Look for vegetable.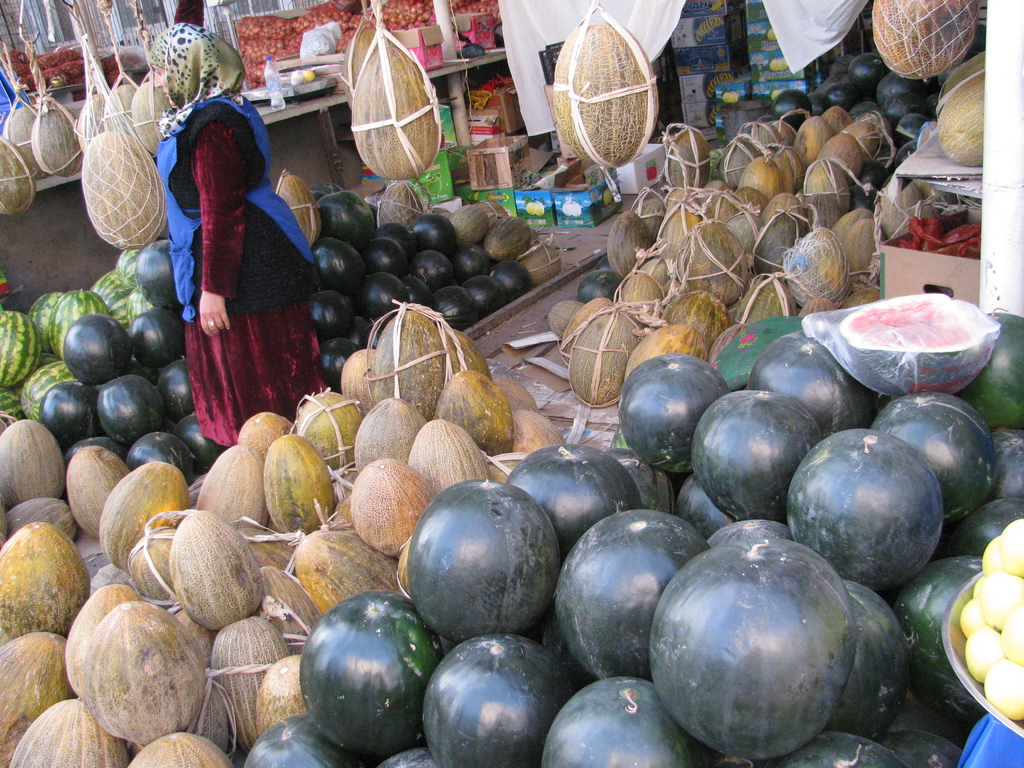
Found: left=551, top=22, right=653, bottom=157.
